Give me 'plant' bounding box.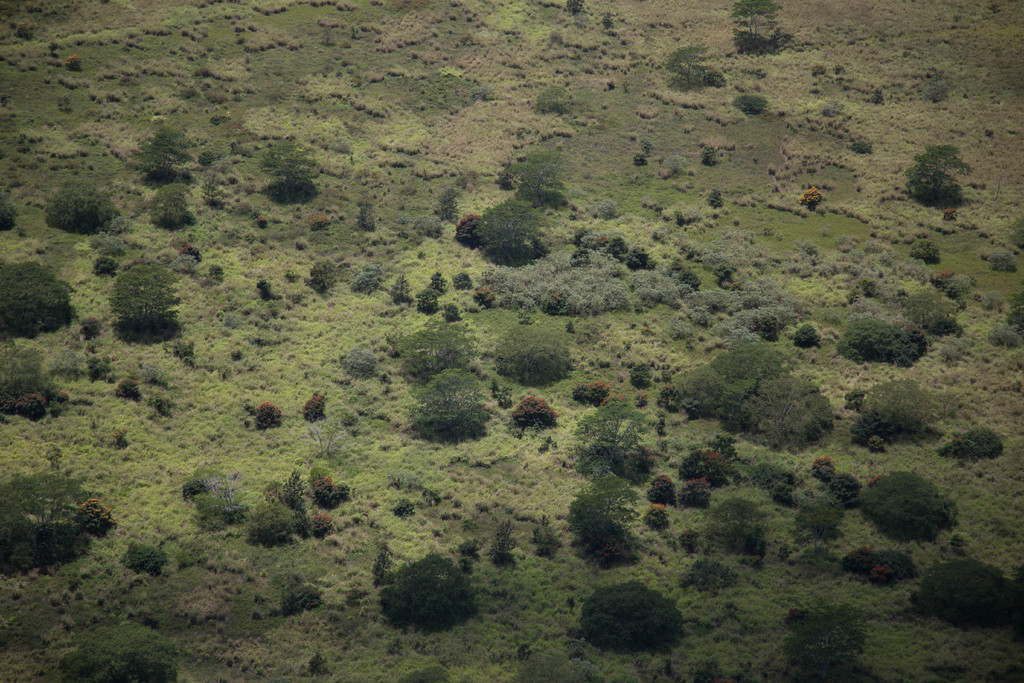
792:486:850:571.
